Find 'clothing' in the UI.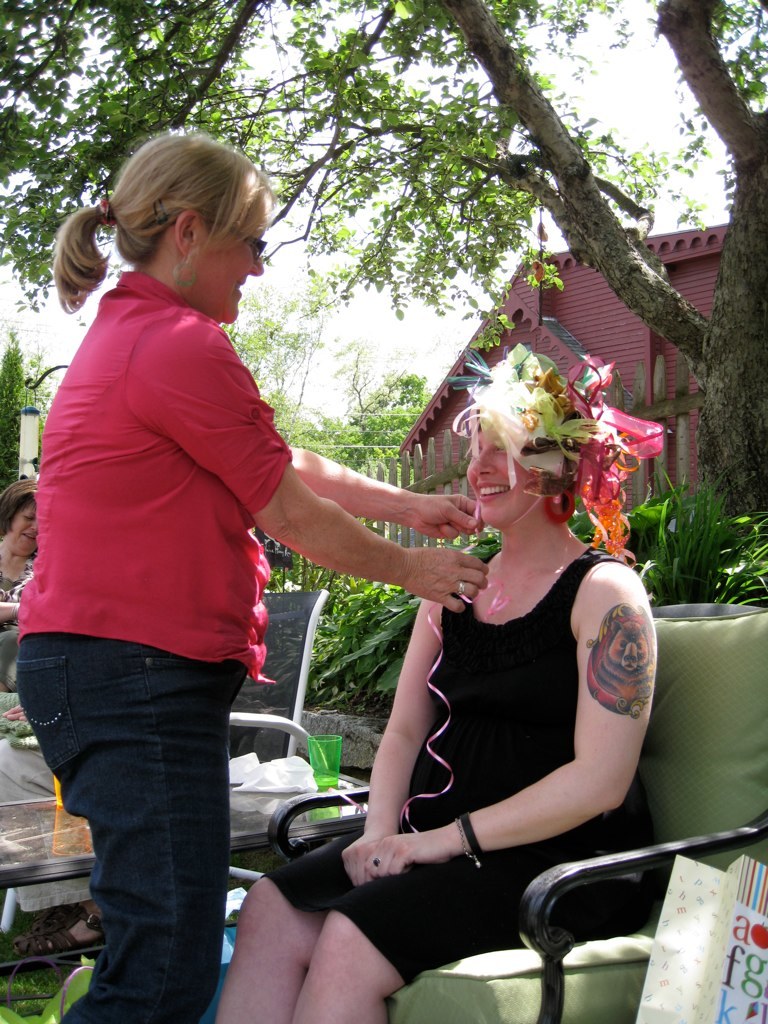
UI element at x1=264, y1=543, x2=665, y2=996.
